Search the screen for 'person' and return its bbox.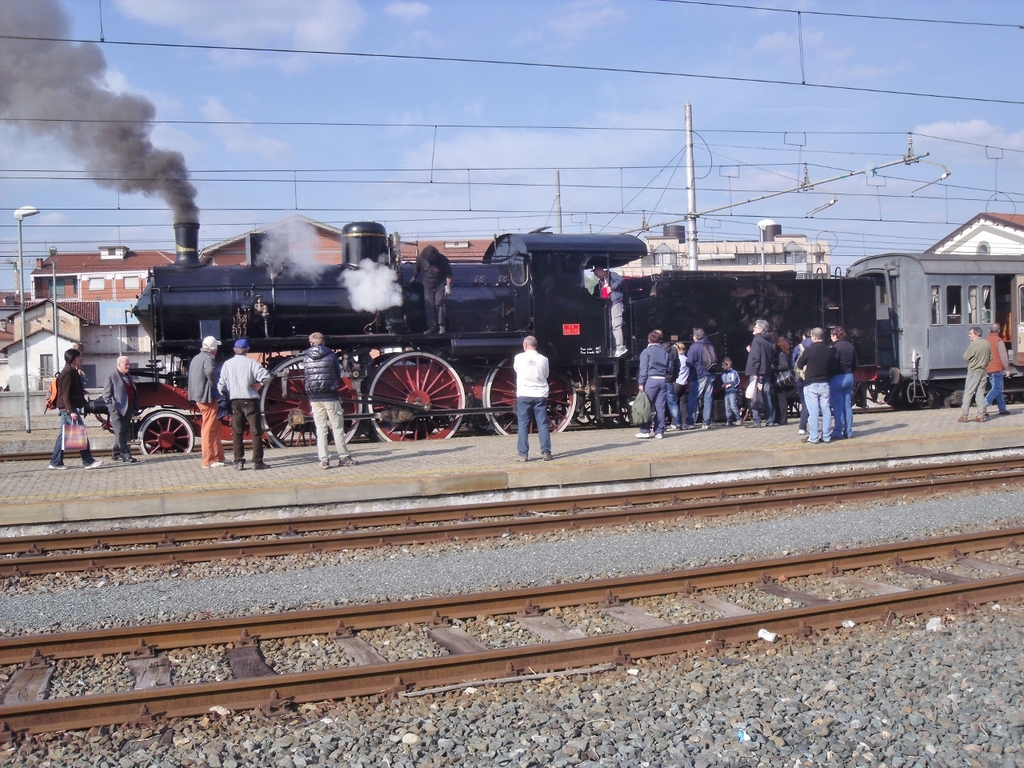
Found: detection(102, 354, 140, 463).
